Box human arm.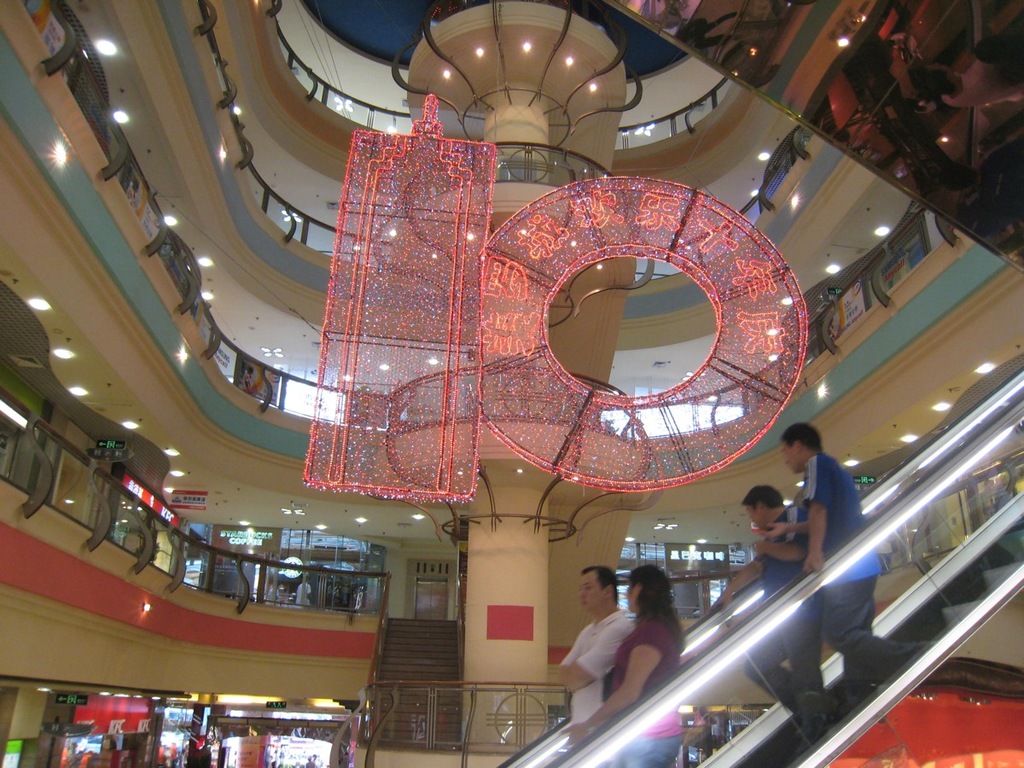
<bbox>751, 519, 807, 536</bbox>.
